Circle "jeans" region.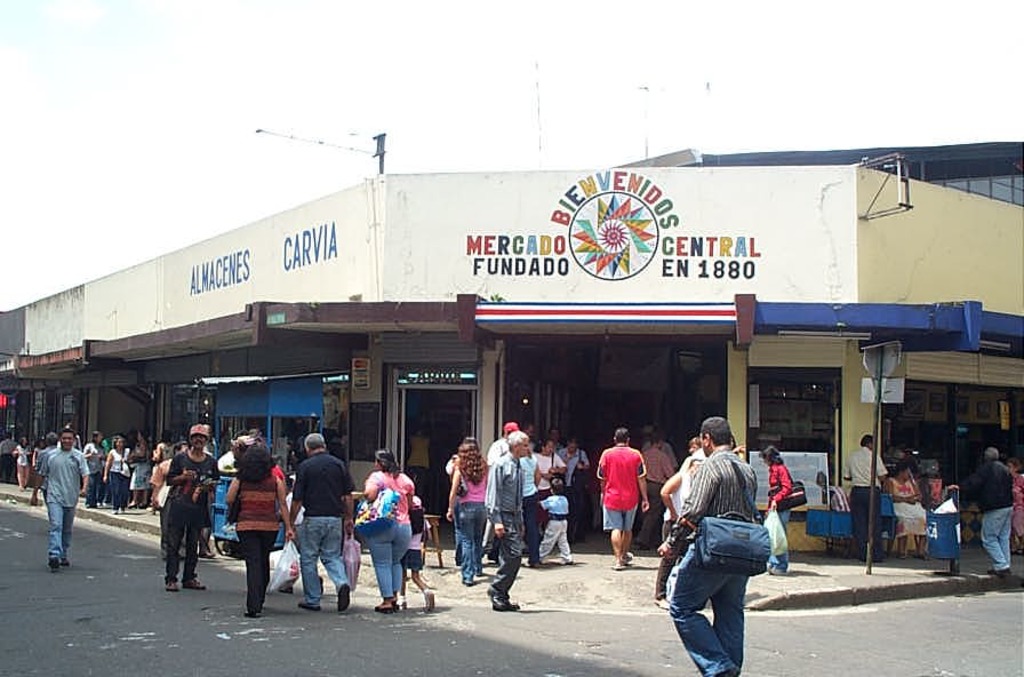
Region: [457, 499, 487, 584].
